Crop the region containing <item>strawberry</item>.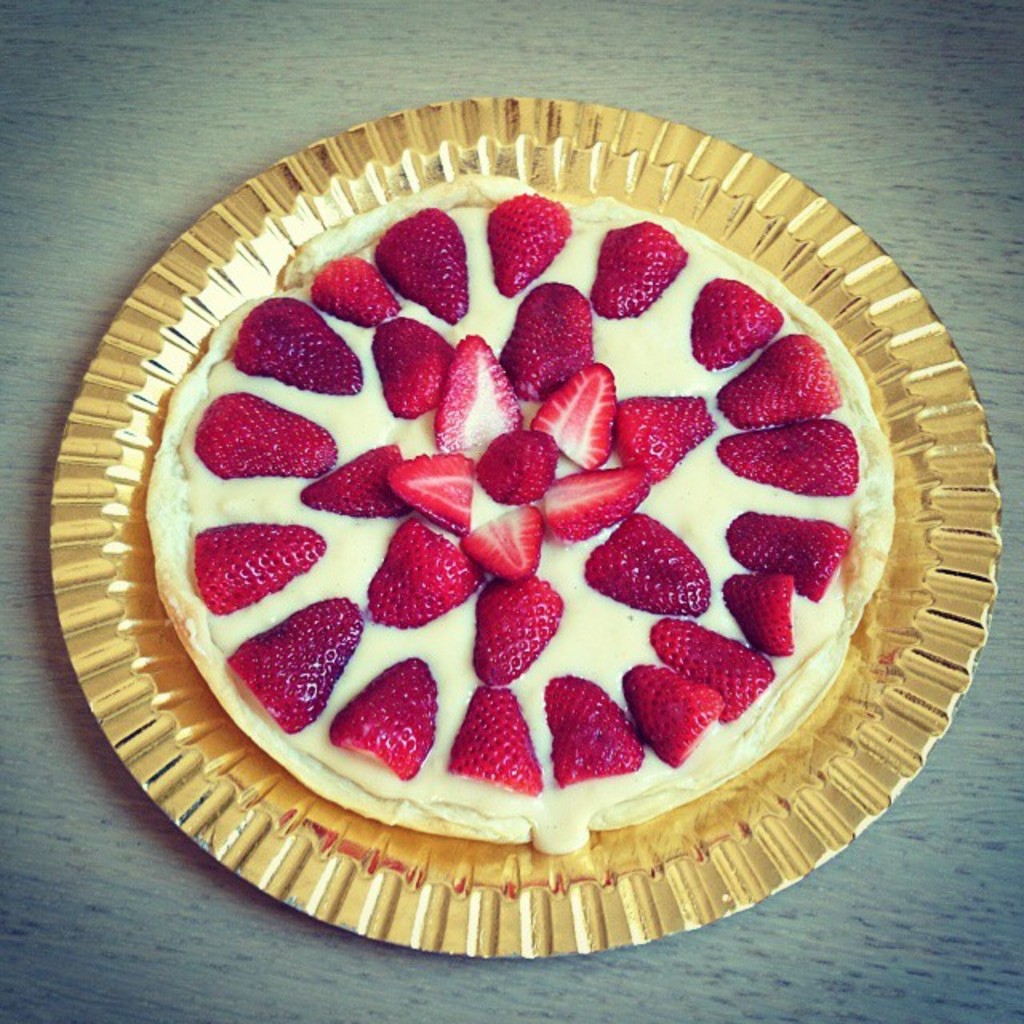
Crop region: <region>717, 571, 795, 662</region>.
